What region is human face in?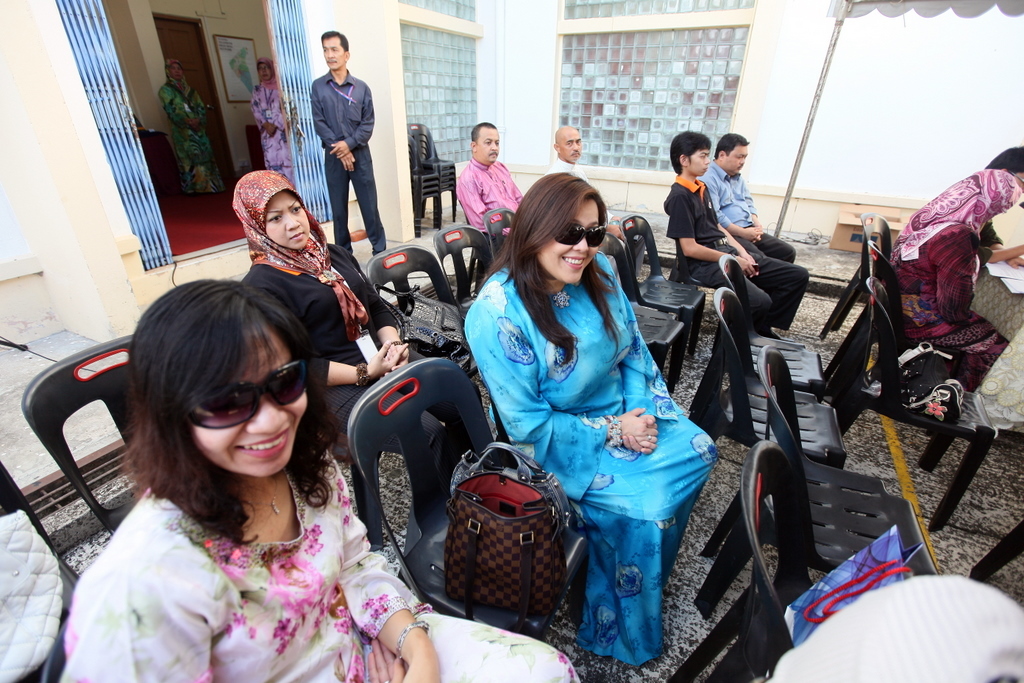
rect(167, 63, 180, 79).
